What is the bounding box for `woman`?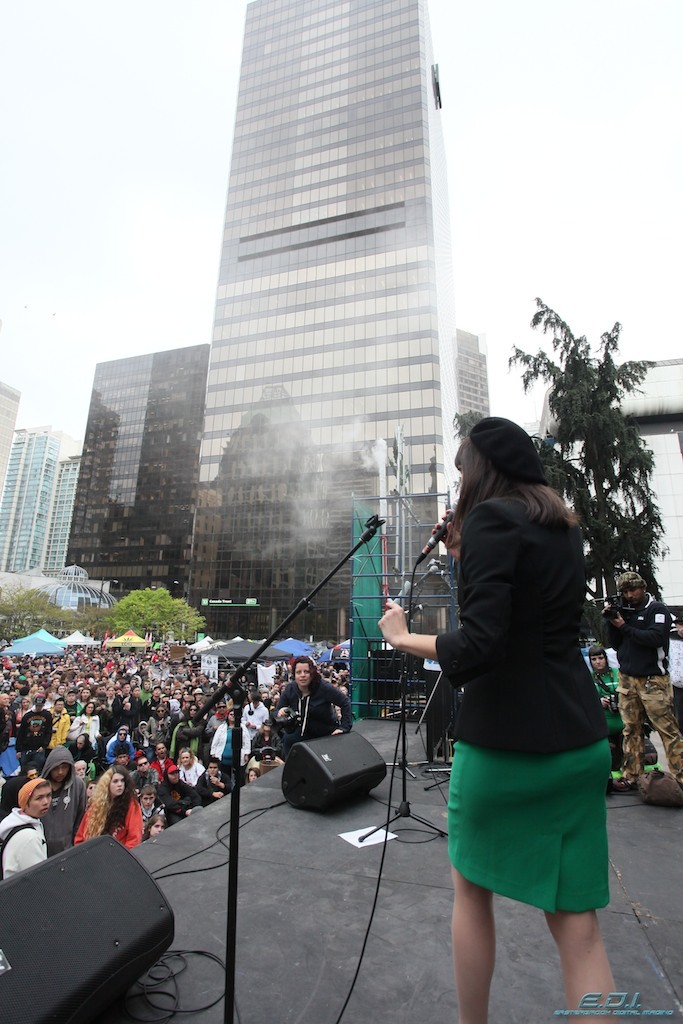
<box>586,643,621,750</box>.
